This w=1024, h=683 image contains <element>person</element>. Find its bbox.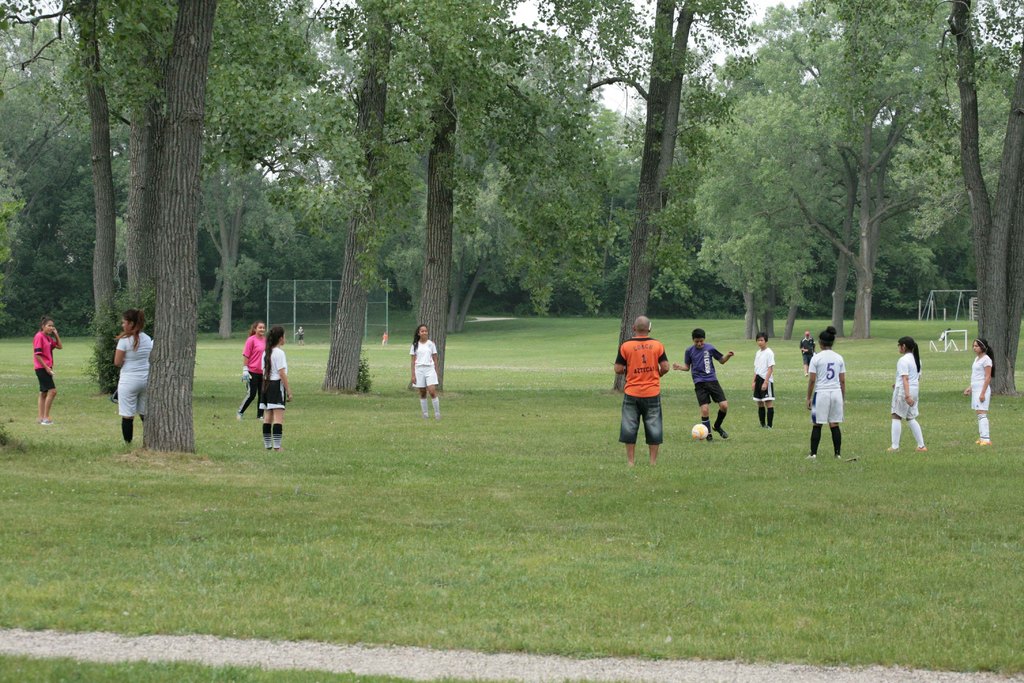
bbox=(753, 330, 776, 429).
